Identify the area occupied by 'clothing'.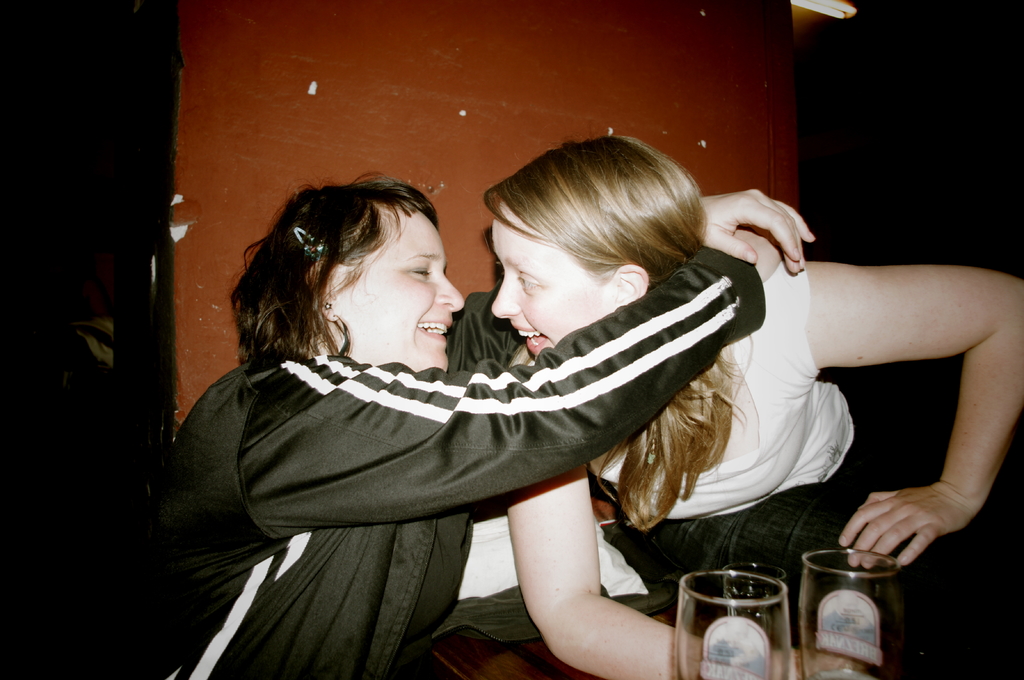
Area: rect(587, 259, 917, 626).
